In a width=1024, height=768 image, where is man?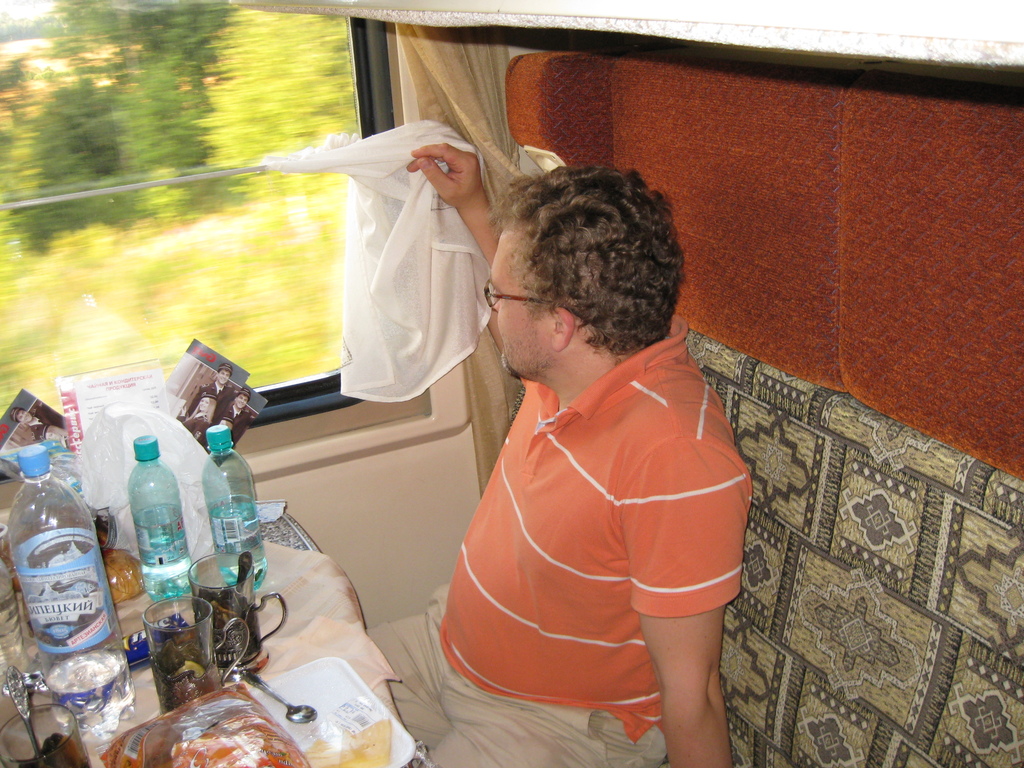
<box>353,170,750,765</box>.
